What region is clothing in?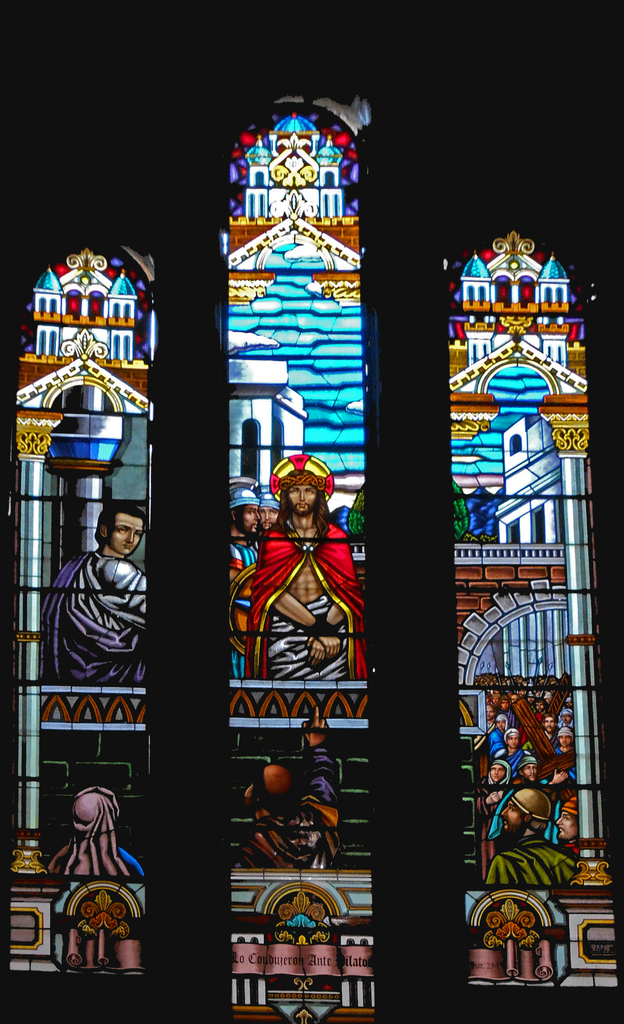
rect(245, 518, 364, 681).
